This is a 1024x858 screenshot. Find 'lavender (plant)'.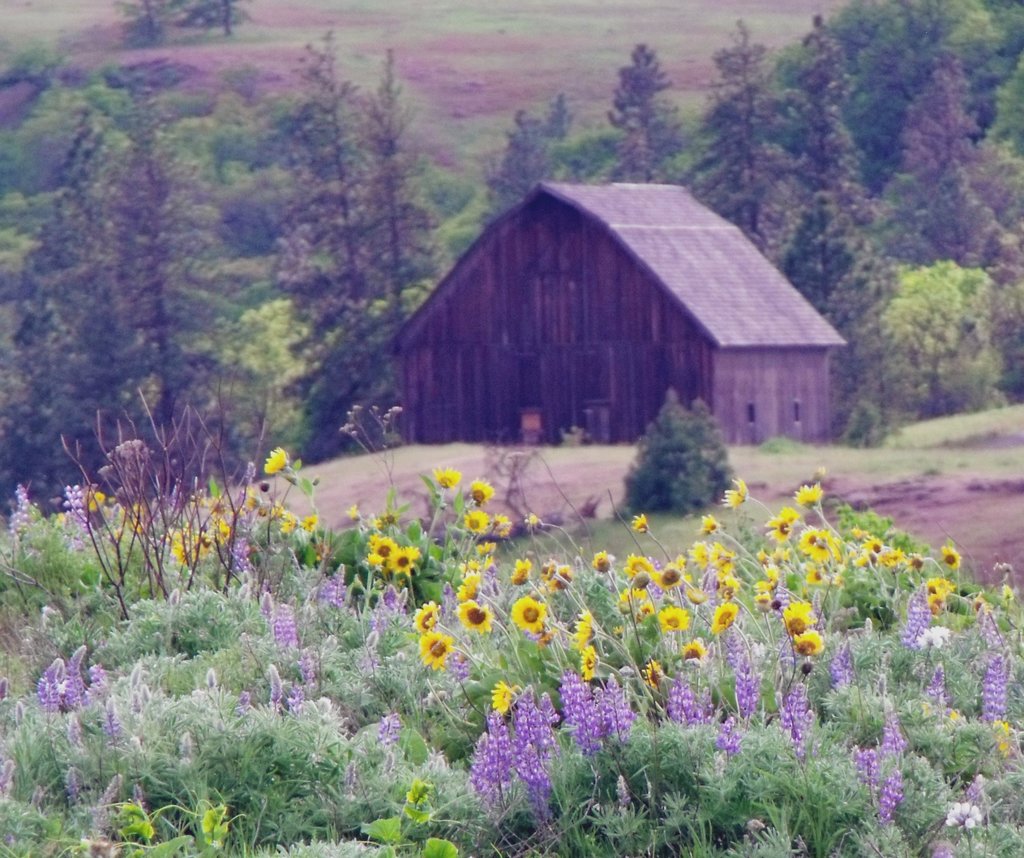
Bounding box: select_region(870, 762, 909, 829).
